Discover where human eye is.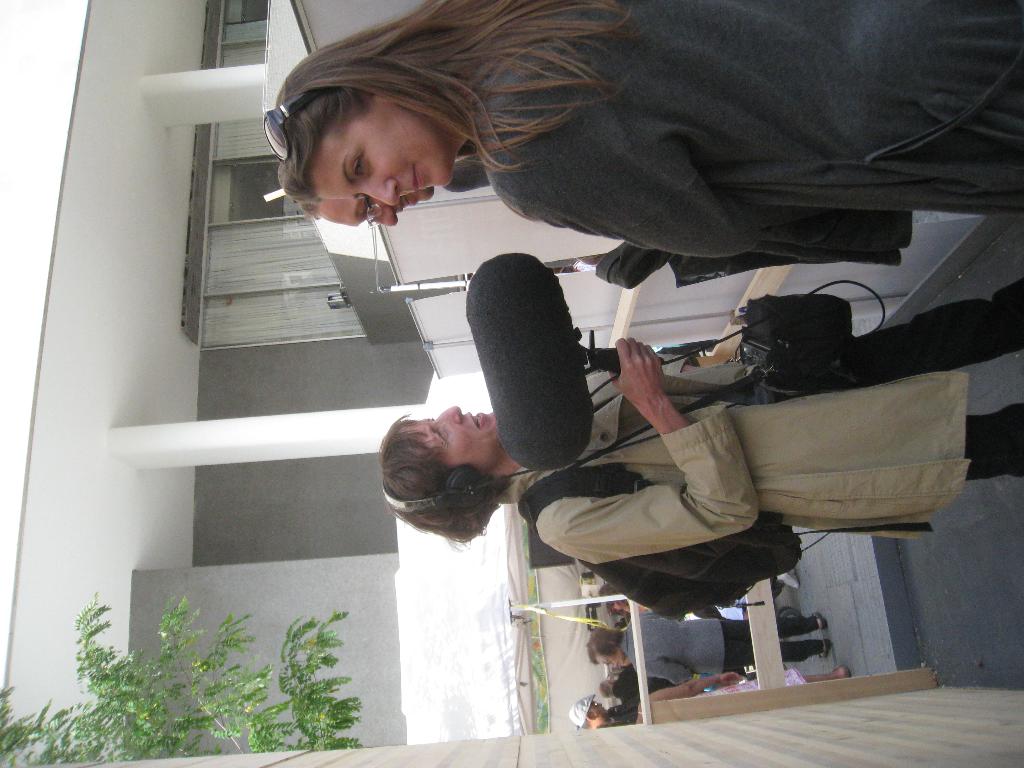
Discovered at 349:150:369:184.
